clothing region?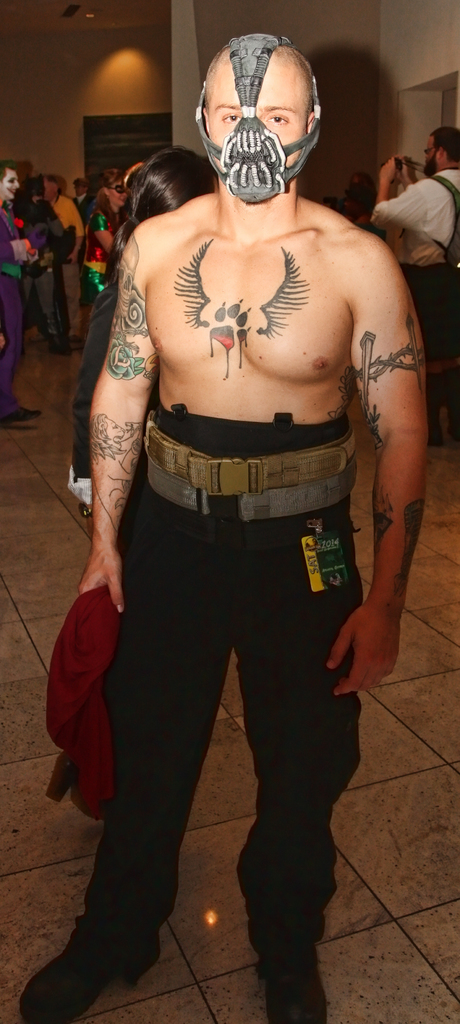
locate(64, 390, 358, 979)
